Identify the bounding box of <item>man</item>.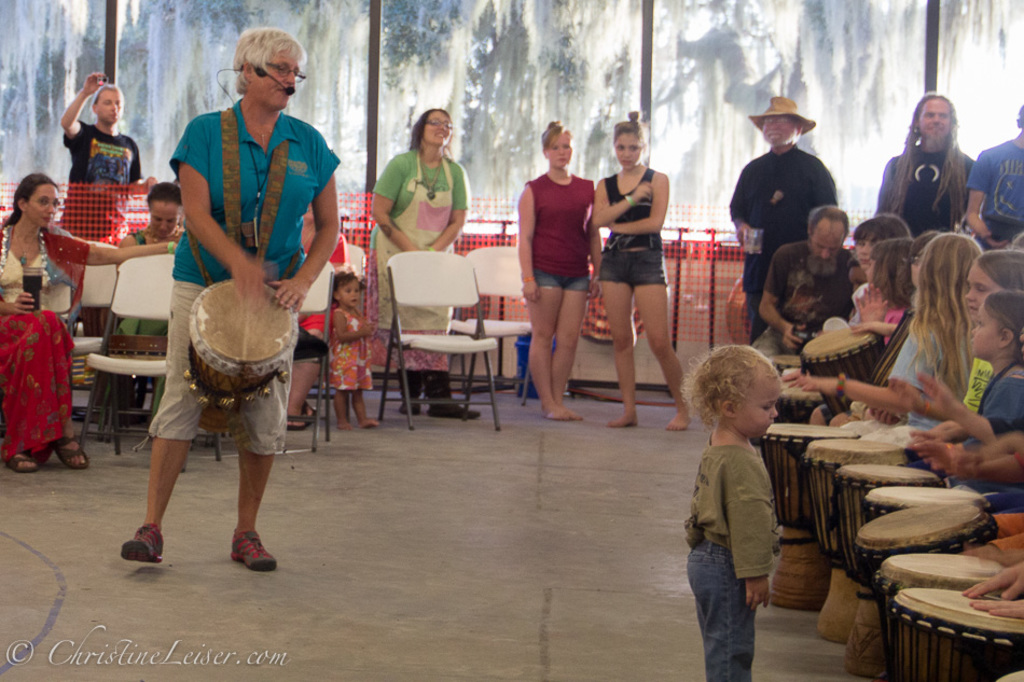
box=[749, 199, 861, 368].
